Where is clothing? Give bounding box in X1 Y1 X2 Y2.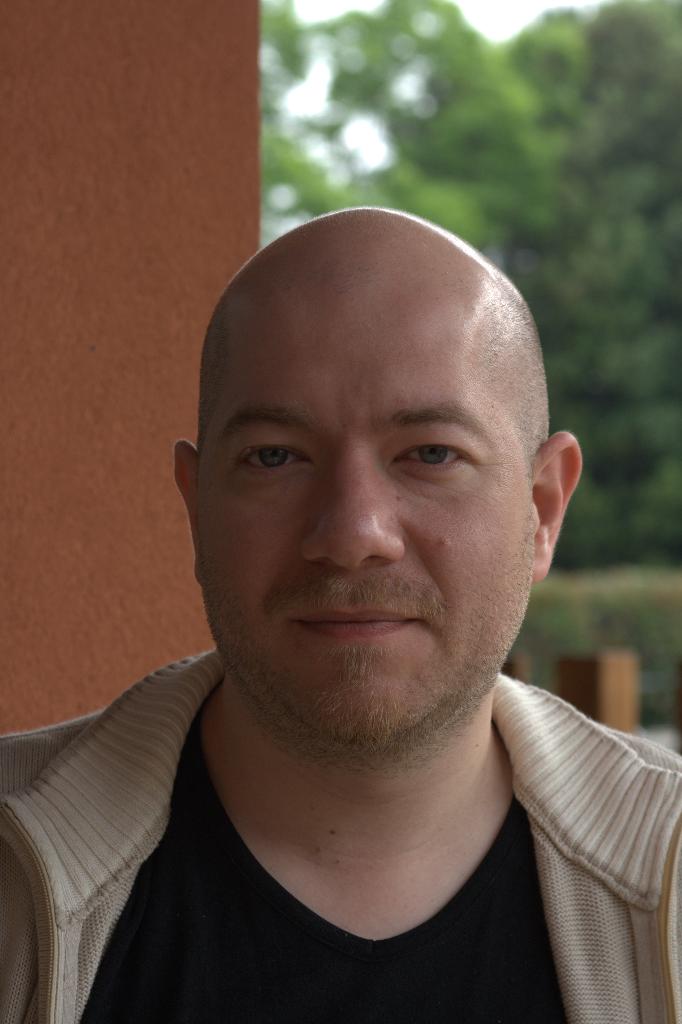
0 575 277 1023.
